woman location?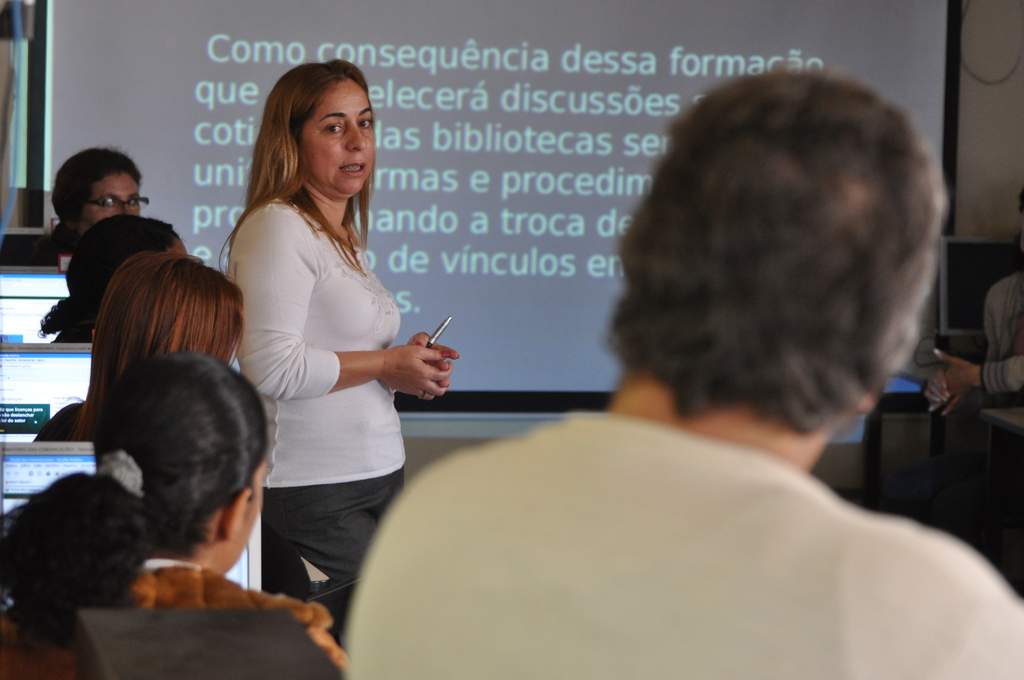
221/41/434/644
